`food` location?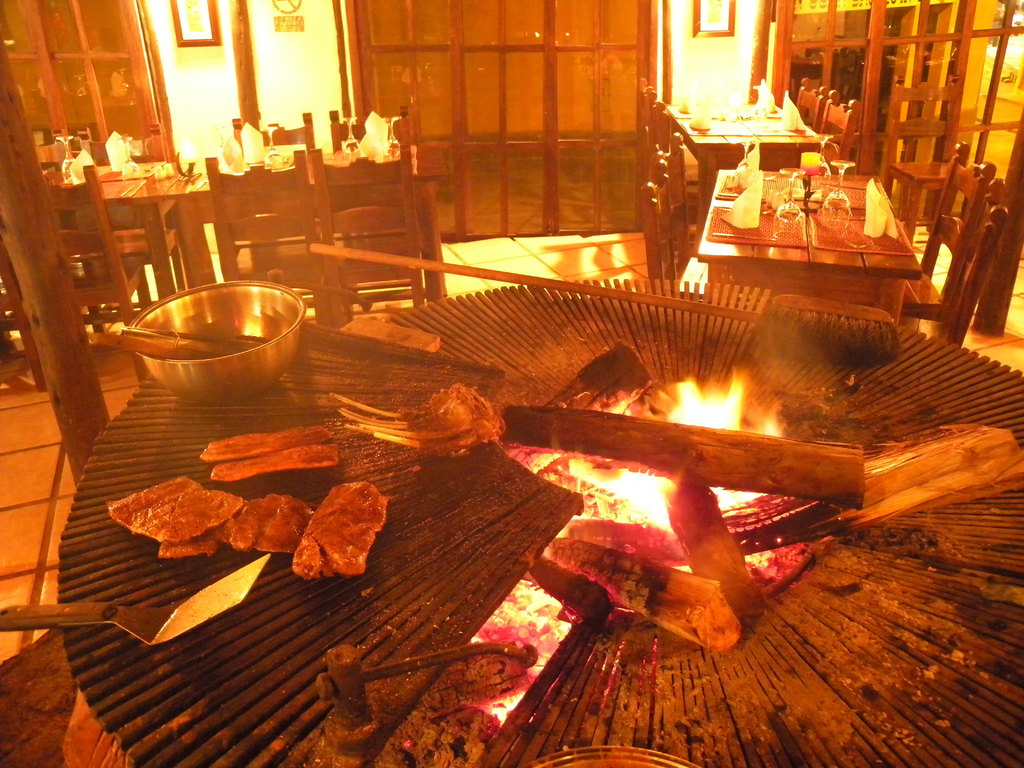
box=[198, 426, 335, 467]
